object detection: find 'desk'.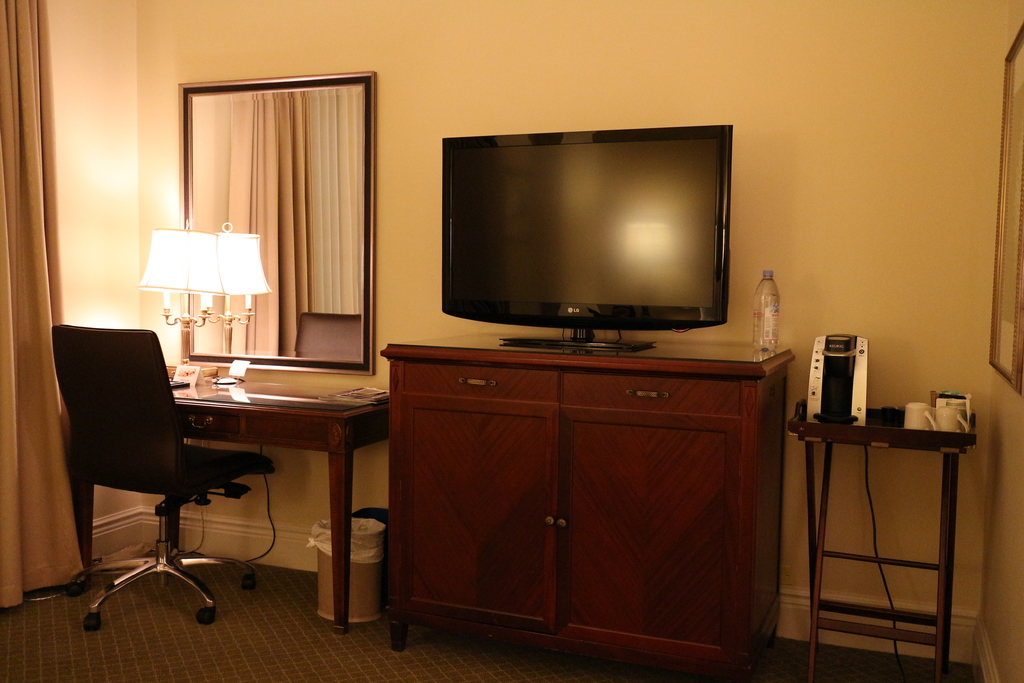
<box>90,347,376,638</box>.
